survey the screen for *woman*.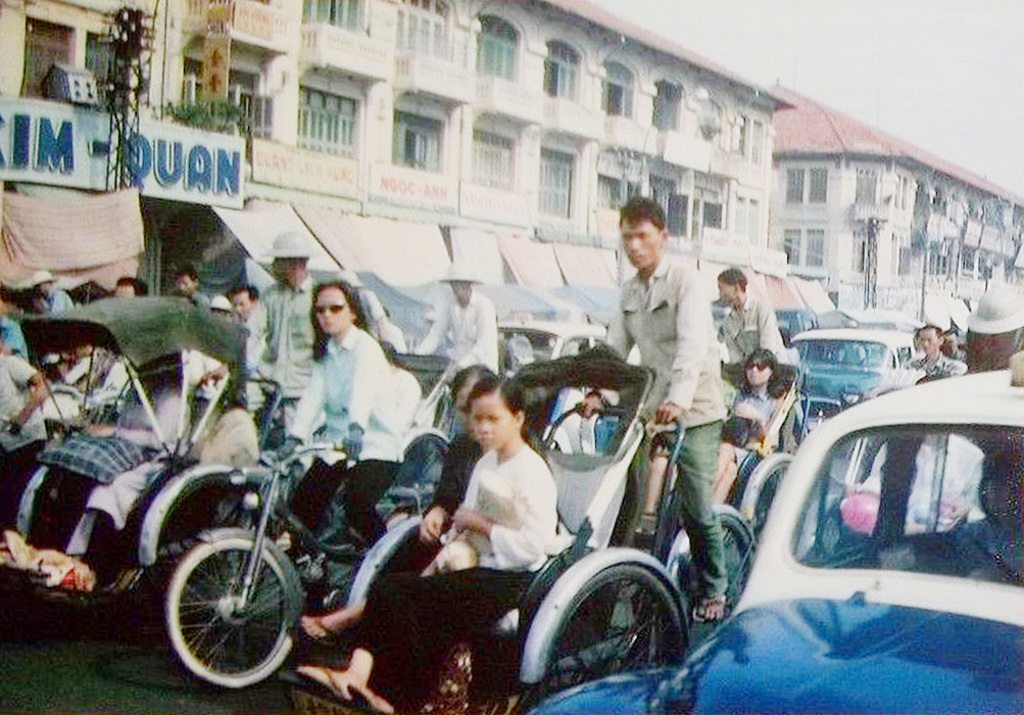
Survey found: box(713, 351, 768, 504).
